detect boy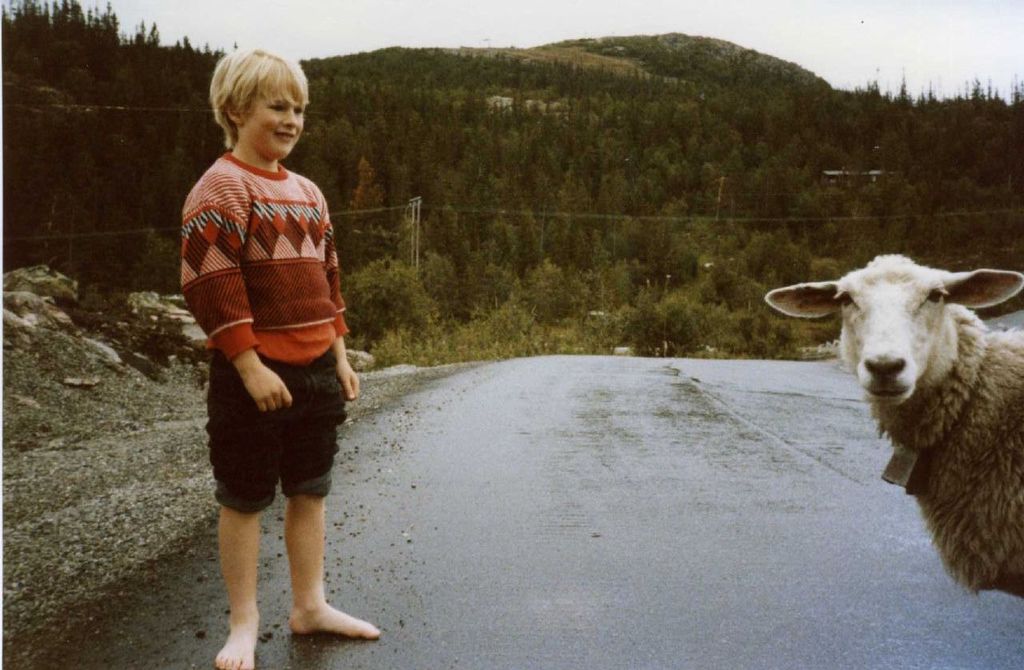
Rect(178, 47, 387, 669)
